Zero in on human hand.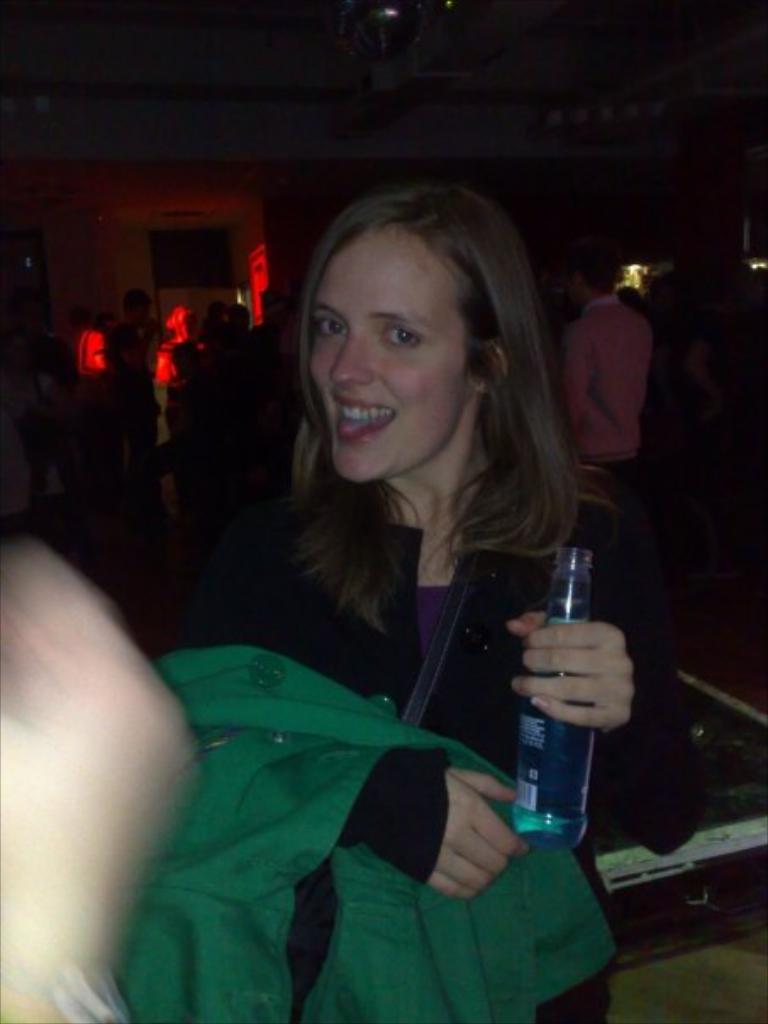
Zeroed in: (left=359, top=749, right=534, bottom=904).
